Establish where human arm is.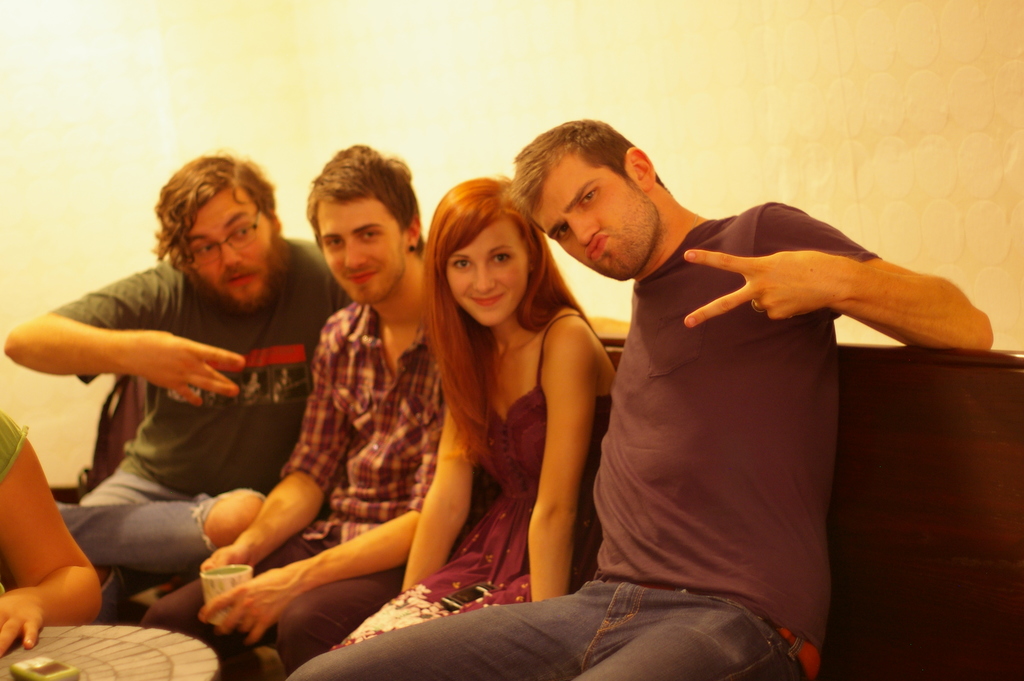
Established at detection(521, 283, 611, 583).
